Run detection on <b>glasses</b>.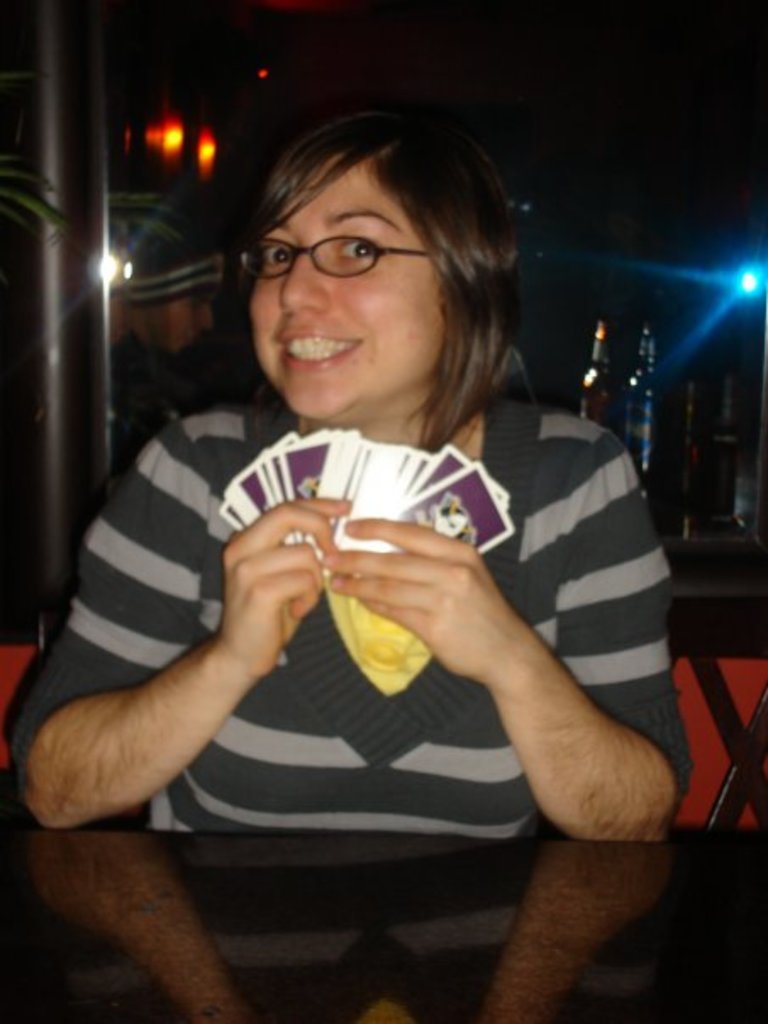
Result: bbox=(237, 237, 454, 292).
